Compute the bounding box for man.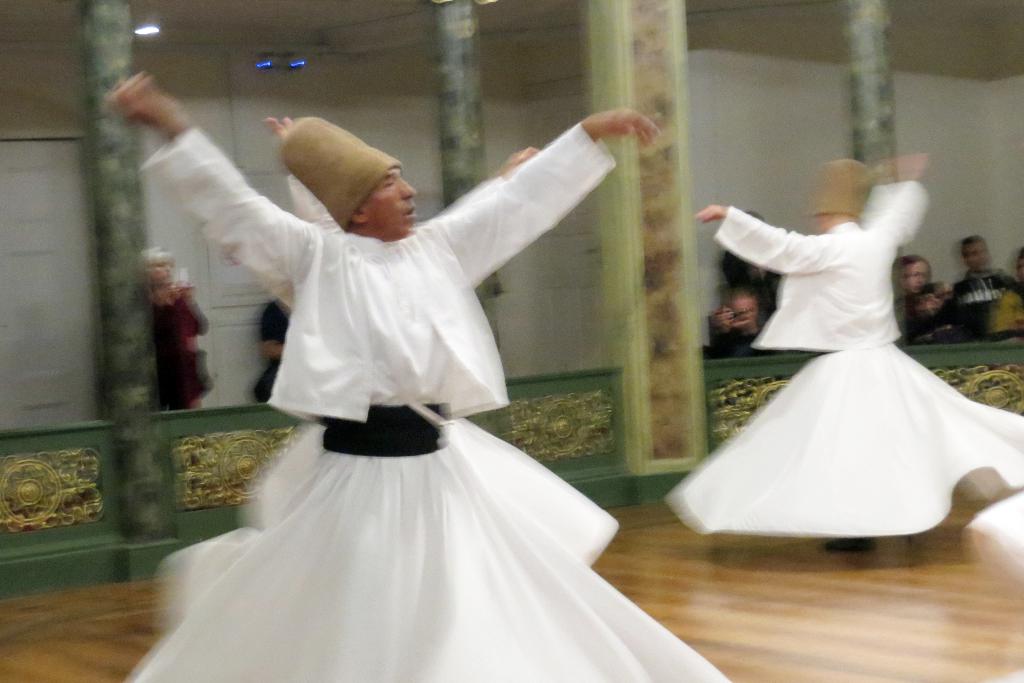
bbox(666, 142, 1023, 564).
